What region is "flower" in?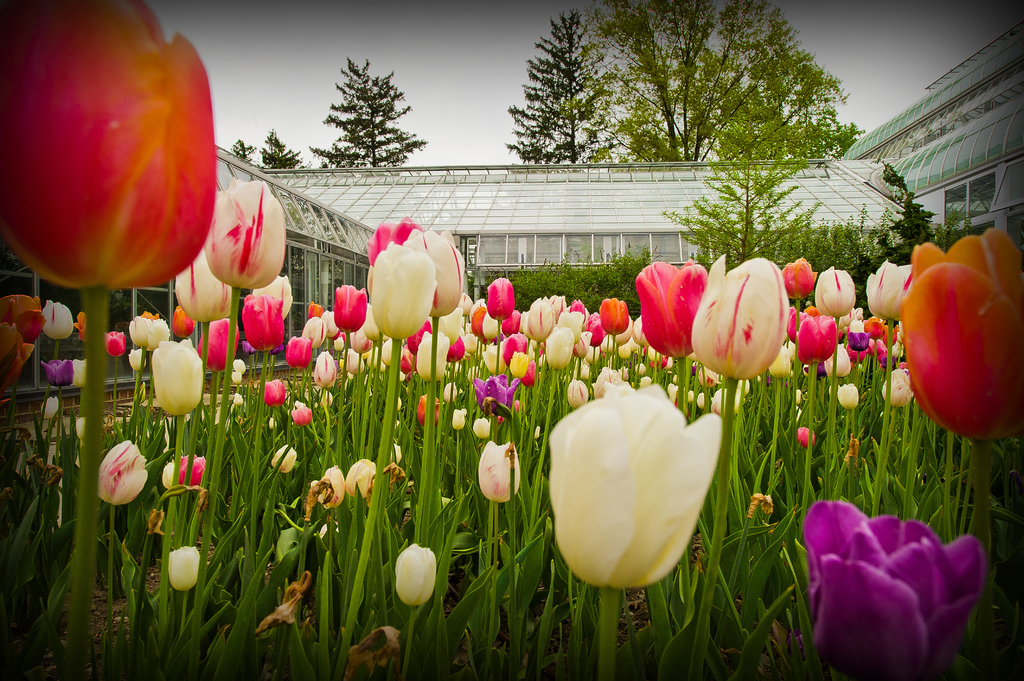
442,382,461,403.
